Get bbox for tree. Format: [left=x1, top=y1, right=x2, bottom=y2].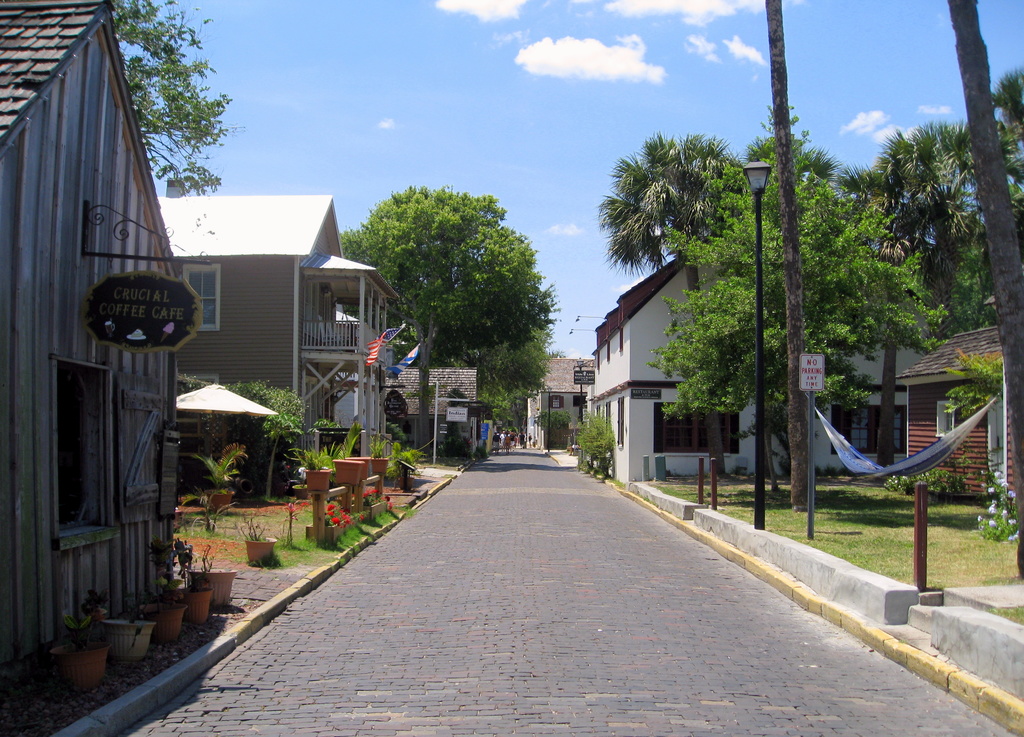
[left=760, top=0, right=818, bottom=518].
